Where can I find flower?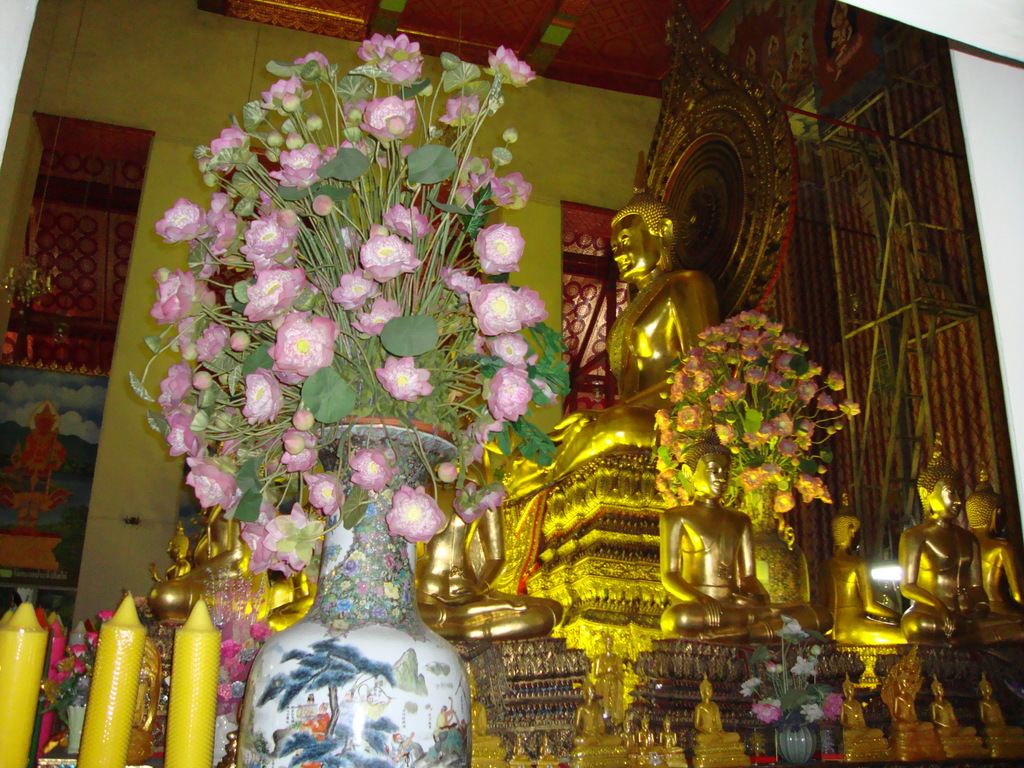
You can find it at {"left": 99, "top": 607, "right": 113, "bottom": 621}.
